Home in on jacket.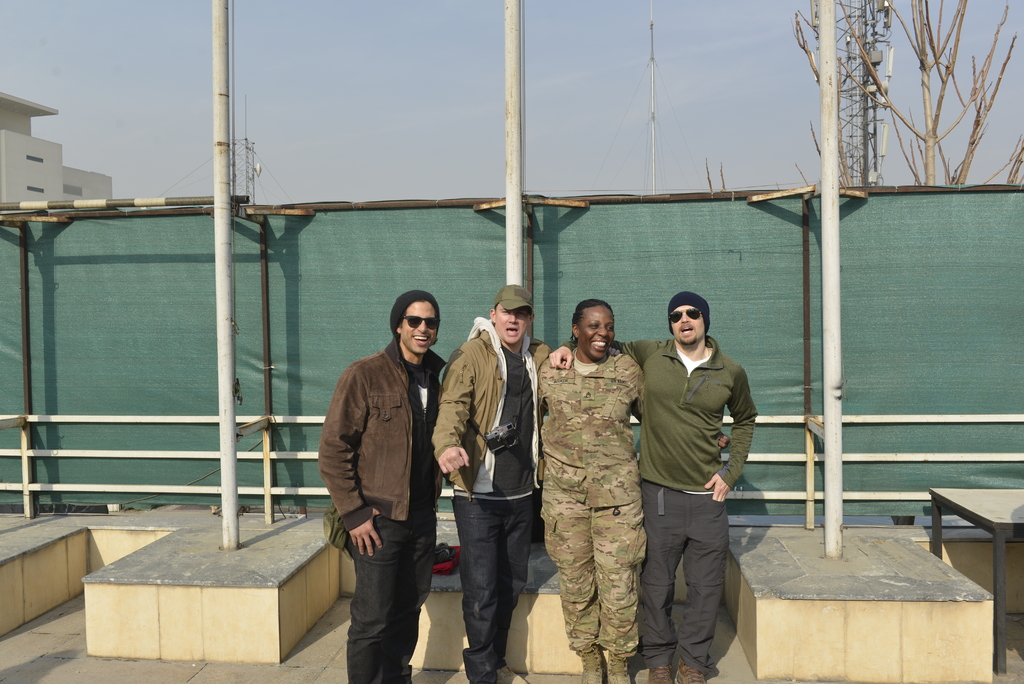
Homed in at 433 315 556 503.
